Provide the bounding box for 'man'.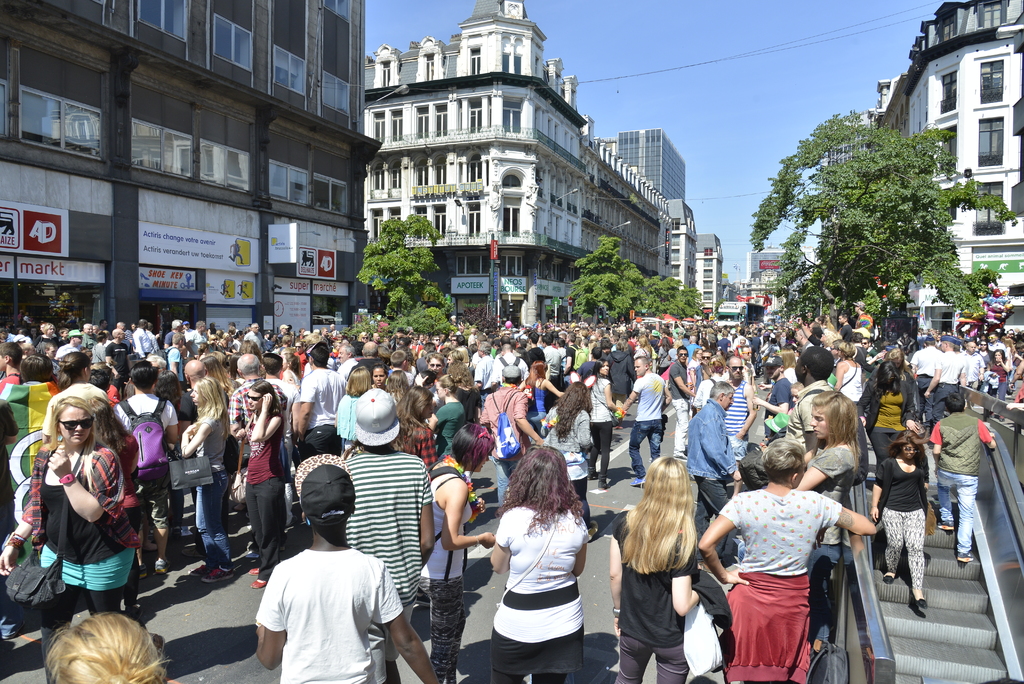
<box>299,340,349,462</box>.
